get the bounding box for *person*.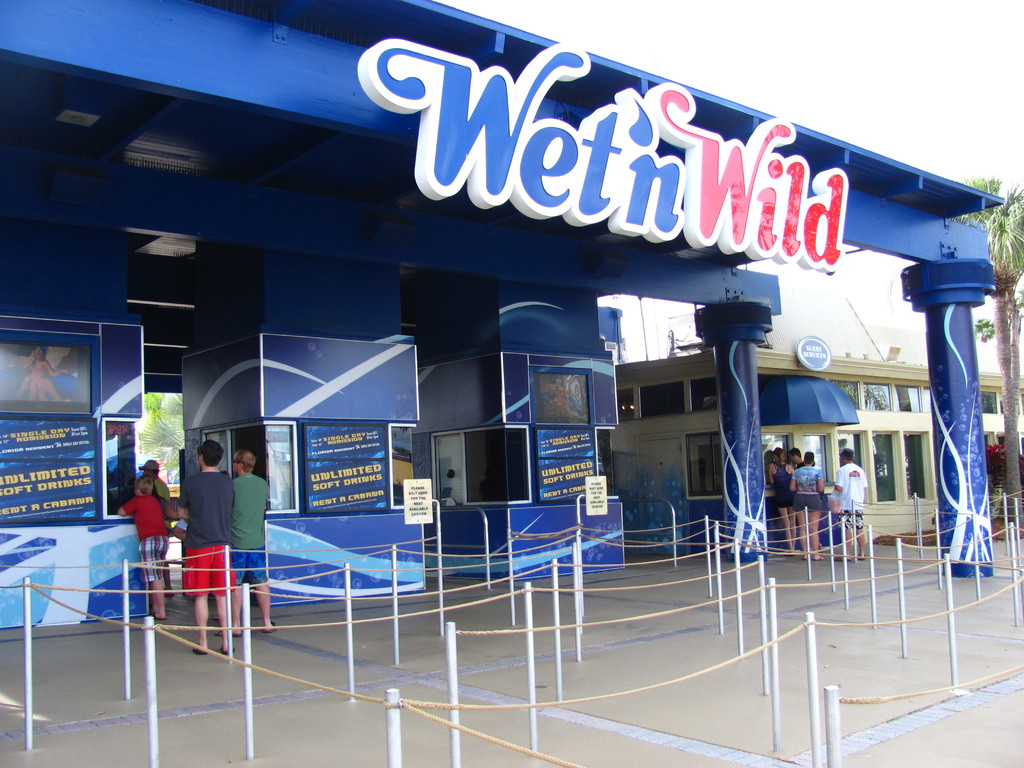
BBox(178, 438, 239, 659).
